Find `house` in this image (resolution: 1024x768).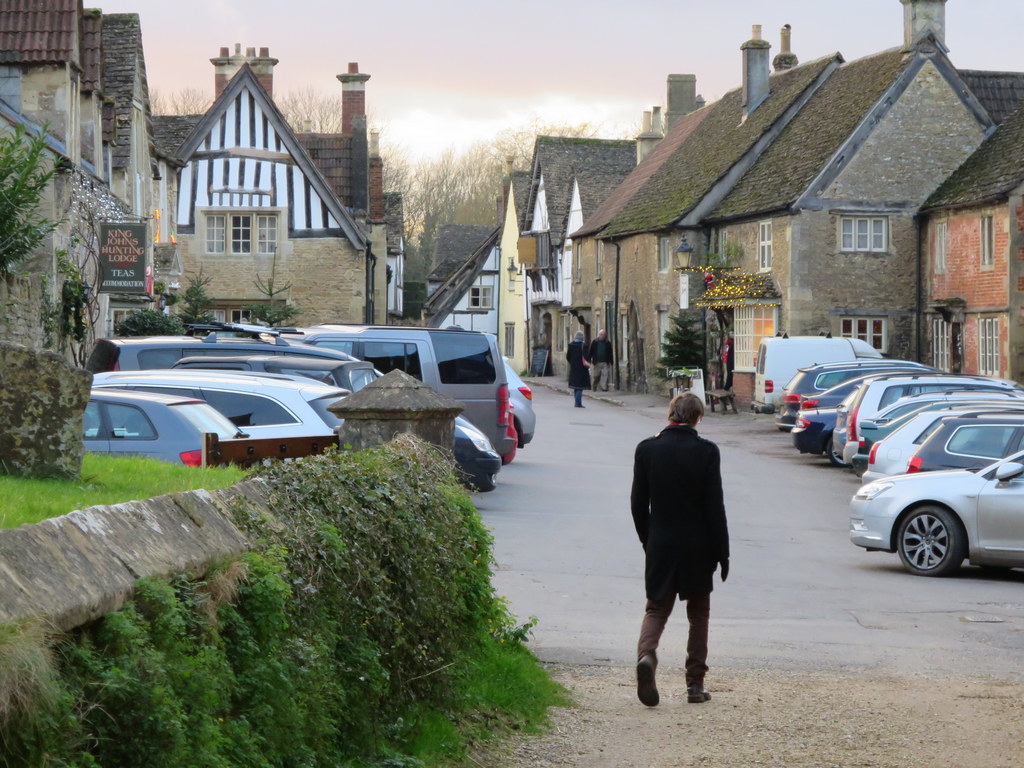
<box>0,89,119,484</box>.
